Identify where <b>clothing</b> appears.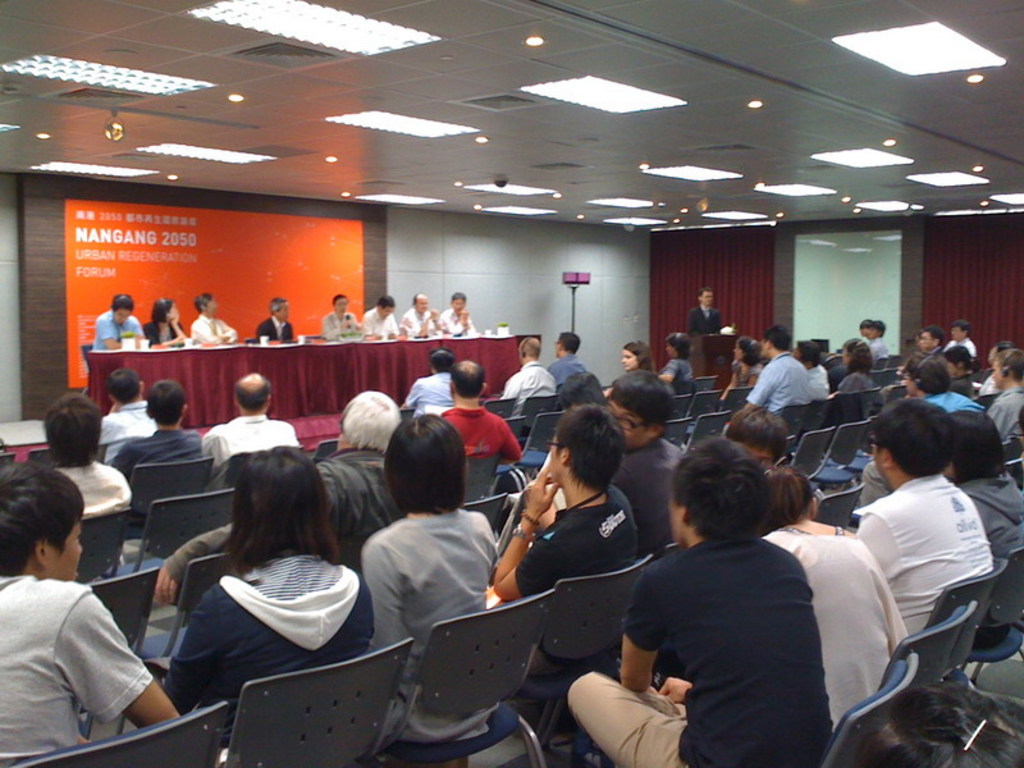
Appears at 948 329 982 364.
